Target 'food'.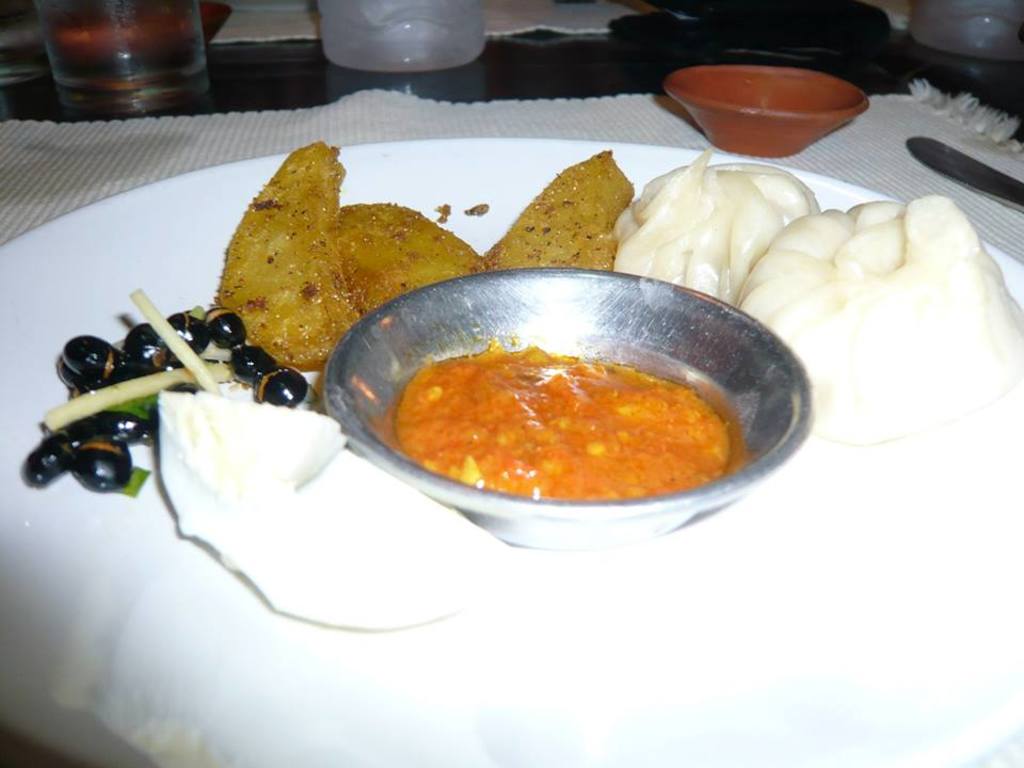
Target region: x1=361 y1=309 x2=762 y2=512.
